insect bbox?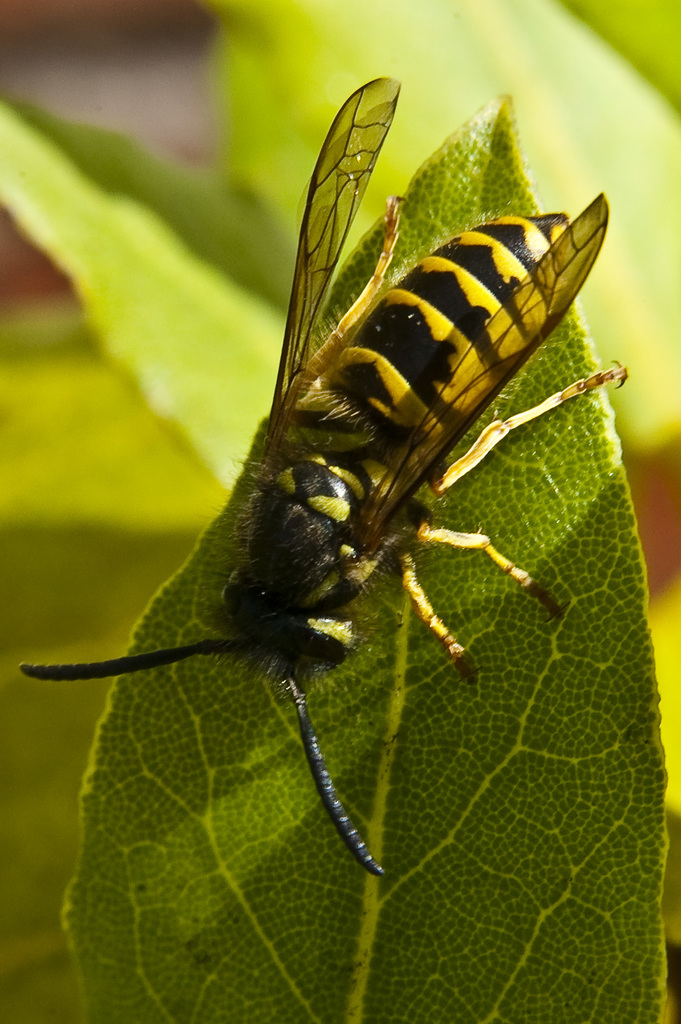
pyautogui.locateOnScreen(26, 76, 637, 875)
